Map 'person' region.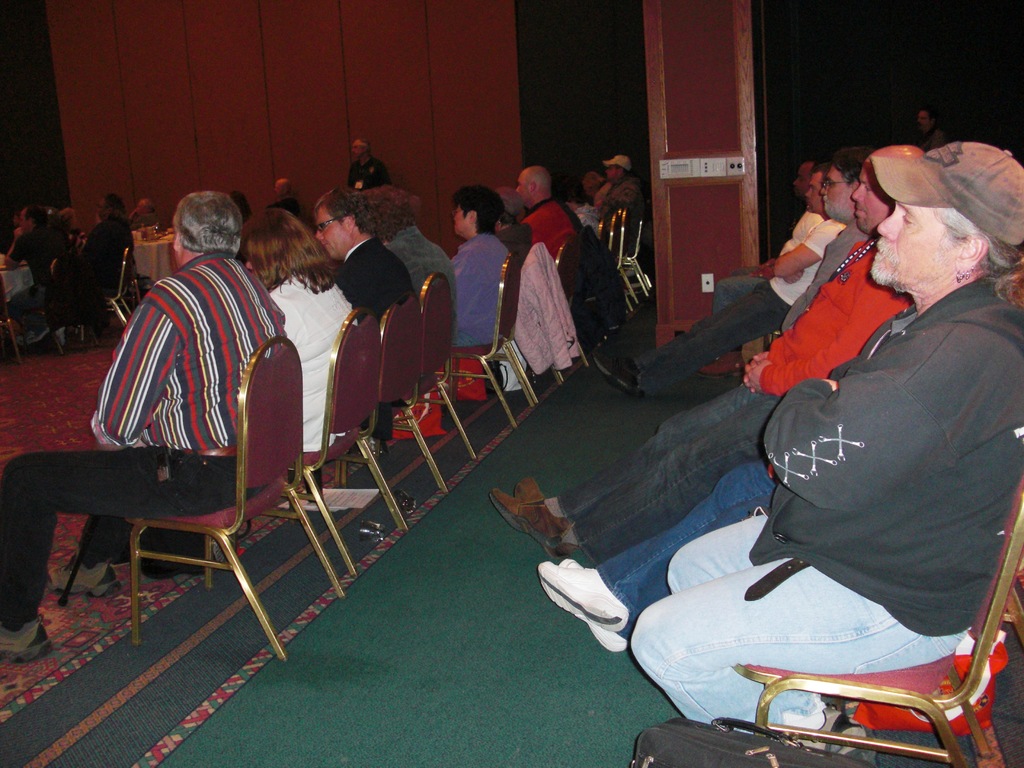
Mapped to select_region(432, 175, 514, 401).
